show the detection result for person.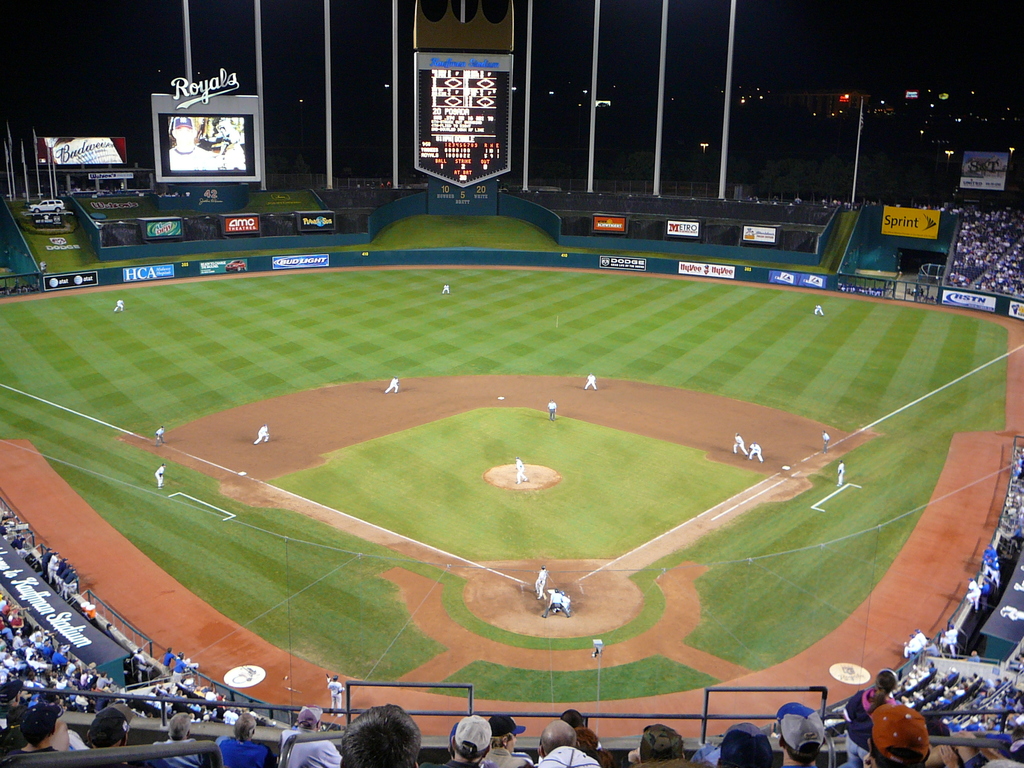
l=341, t=696, r=422, b=767.
